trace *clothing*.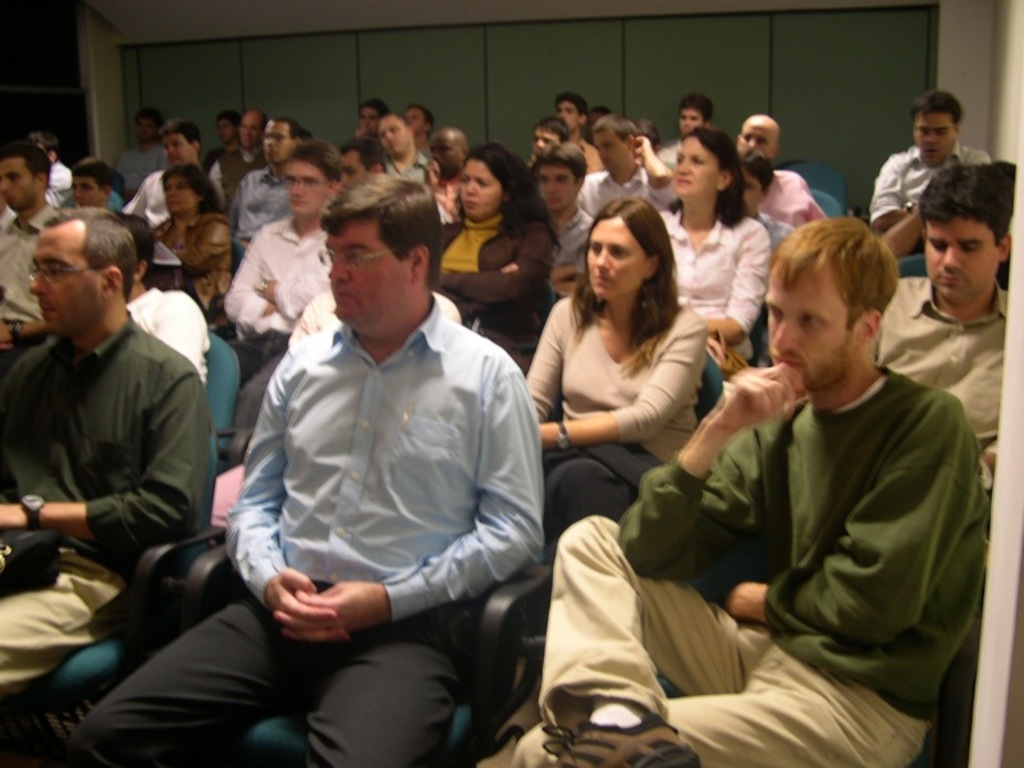
Traced to <box>228,214,330,440</box>.
